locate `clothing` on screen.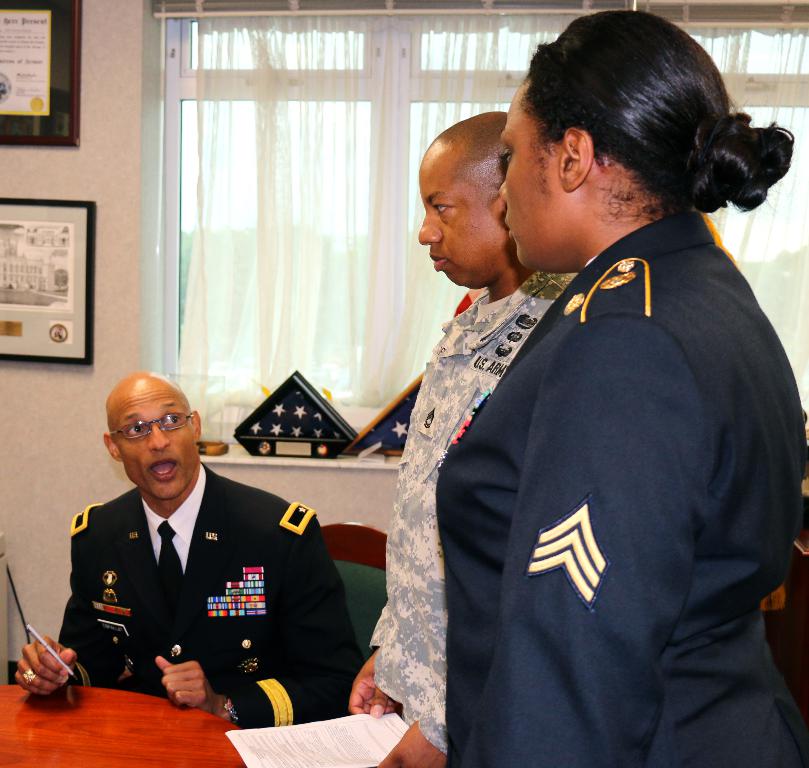
On screen at x1=367 y1=266 x2=587 y2=757.
